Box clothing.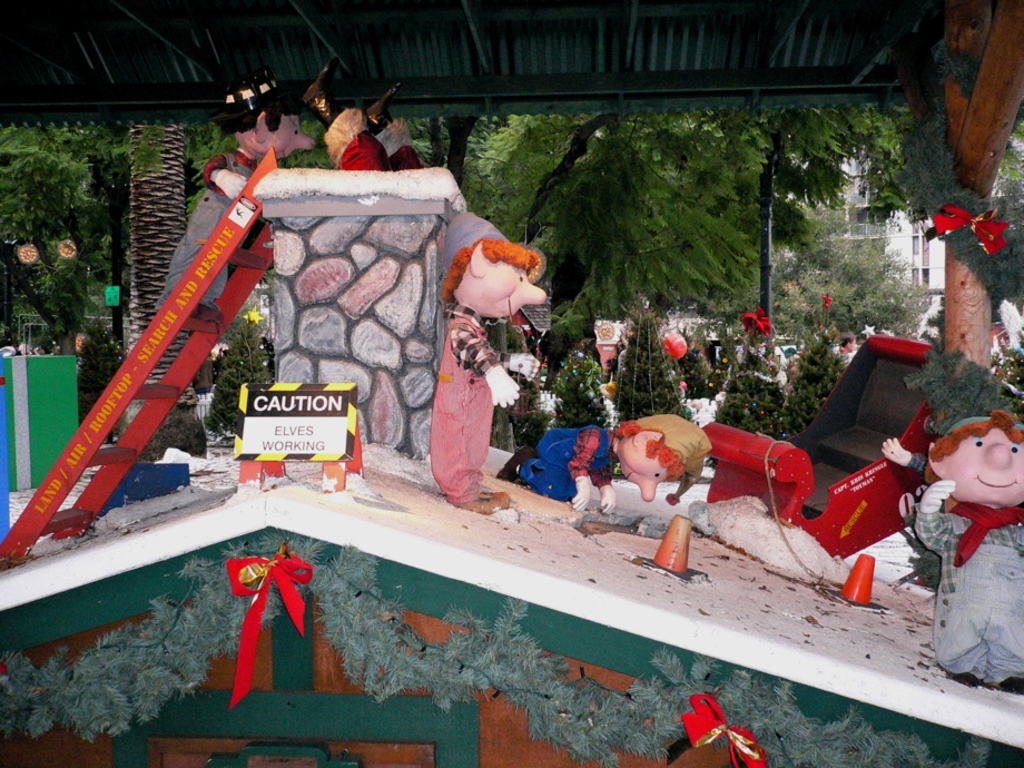
<bbox>151, 148, 256, 309</bbox>.
